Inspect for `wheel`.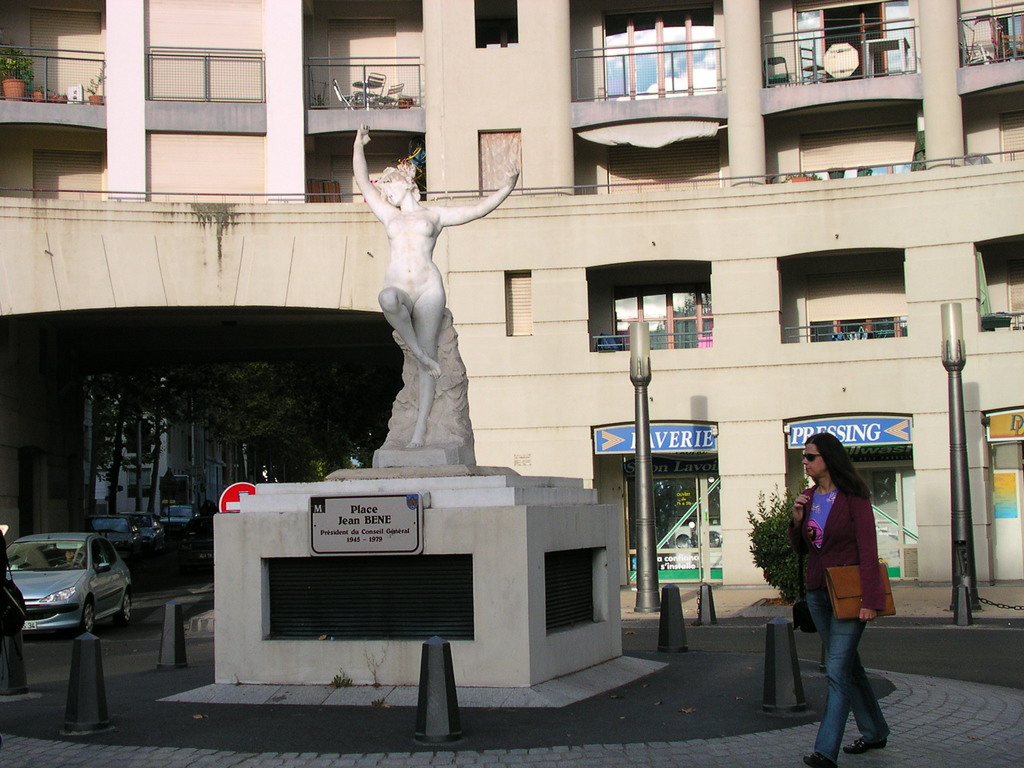
Inspection: detection(79, 600, 97, 632).
